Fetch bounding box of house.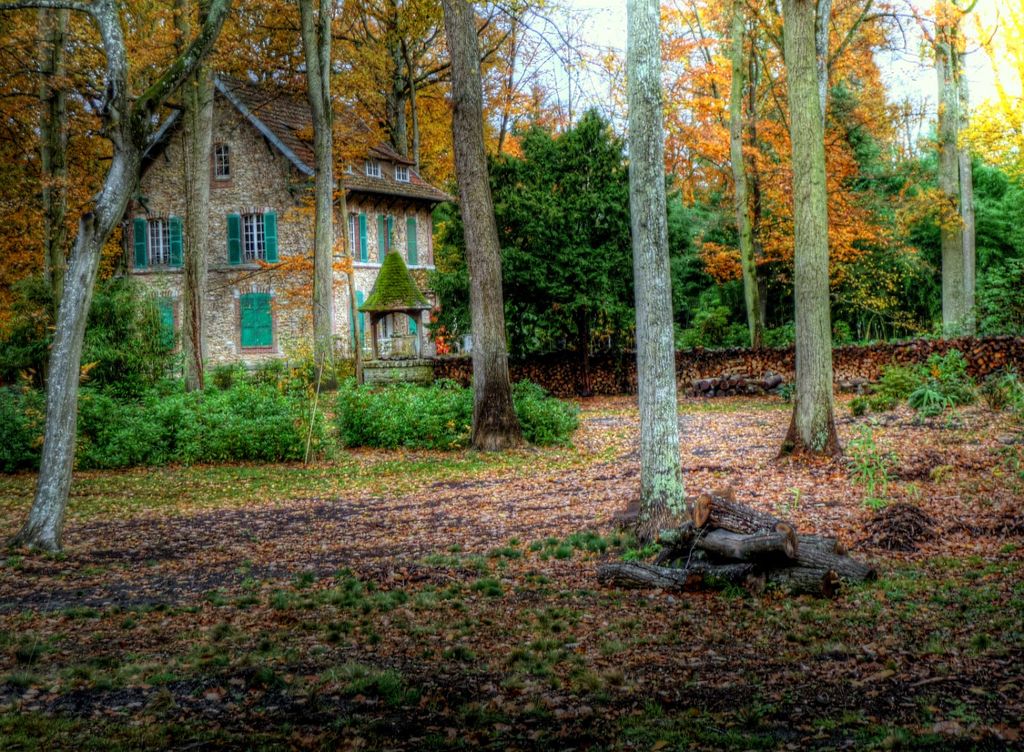
Bbox: [x1=47, y1=65, x2=540, y2=444].
